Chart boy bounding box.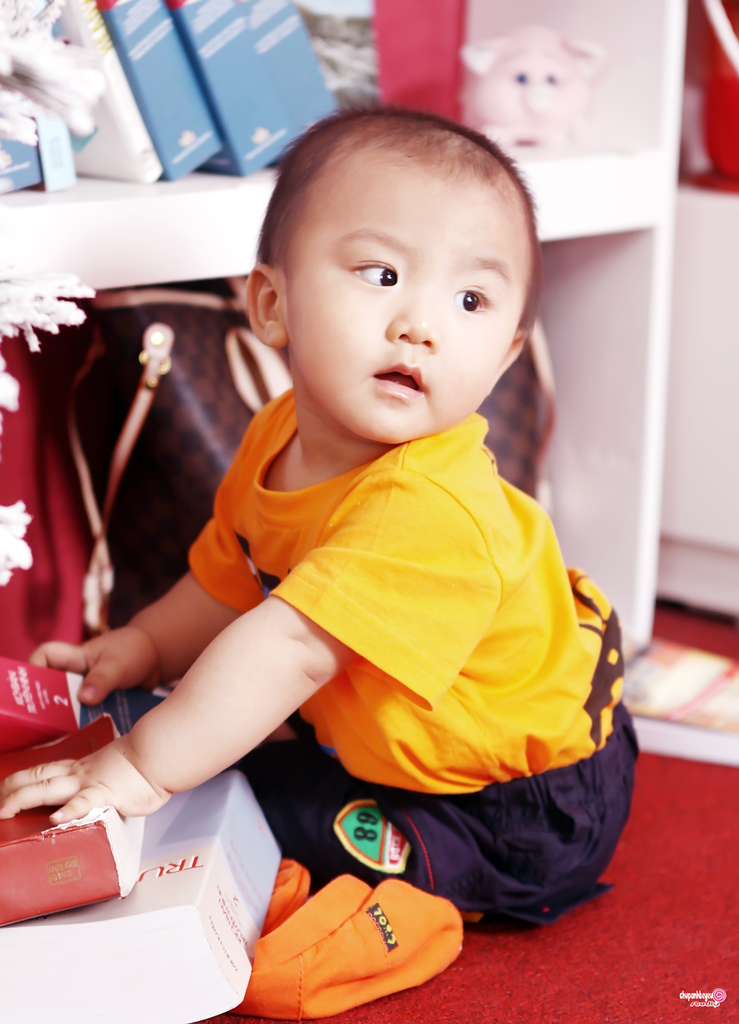
Charted: box(65, 109, 621, 954).
